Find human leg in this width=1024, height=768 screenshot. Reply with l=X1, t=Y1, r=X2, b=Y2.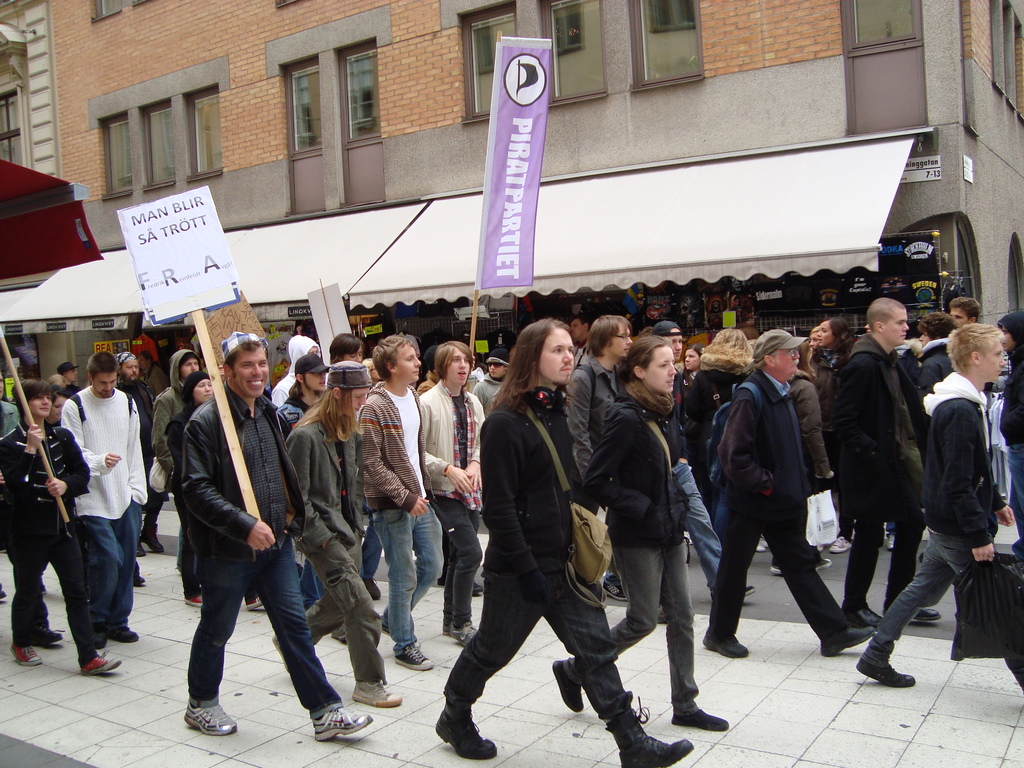
l=48, t=529, r=119, b=675.
